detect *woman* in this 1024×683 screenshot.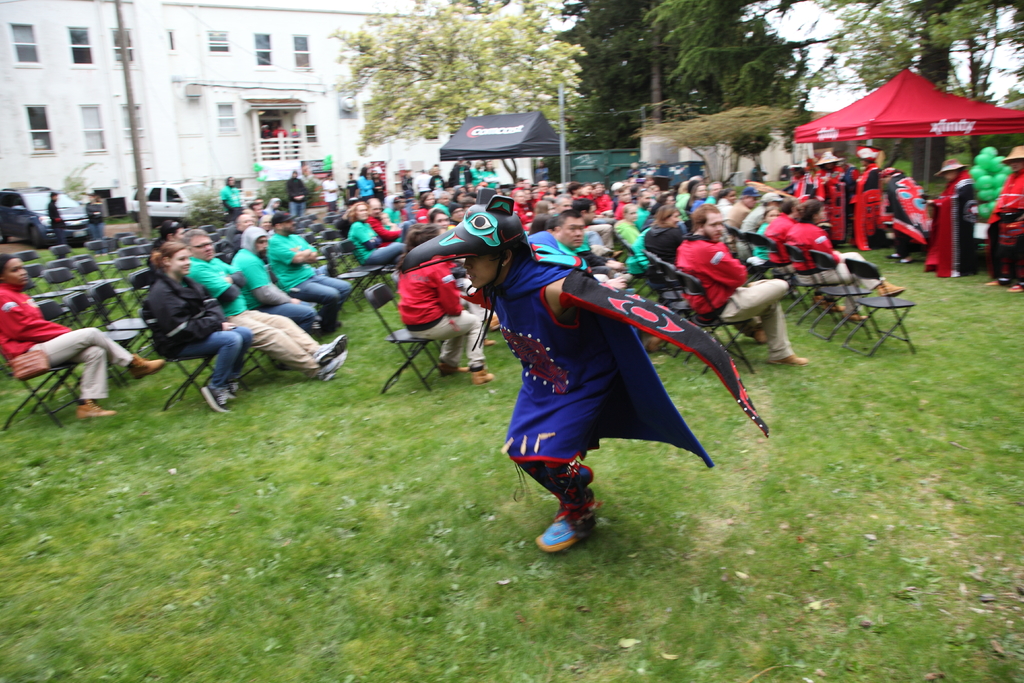
Detection: [x1=778, y1=197, x2=911, y2=327].
